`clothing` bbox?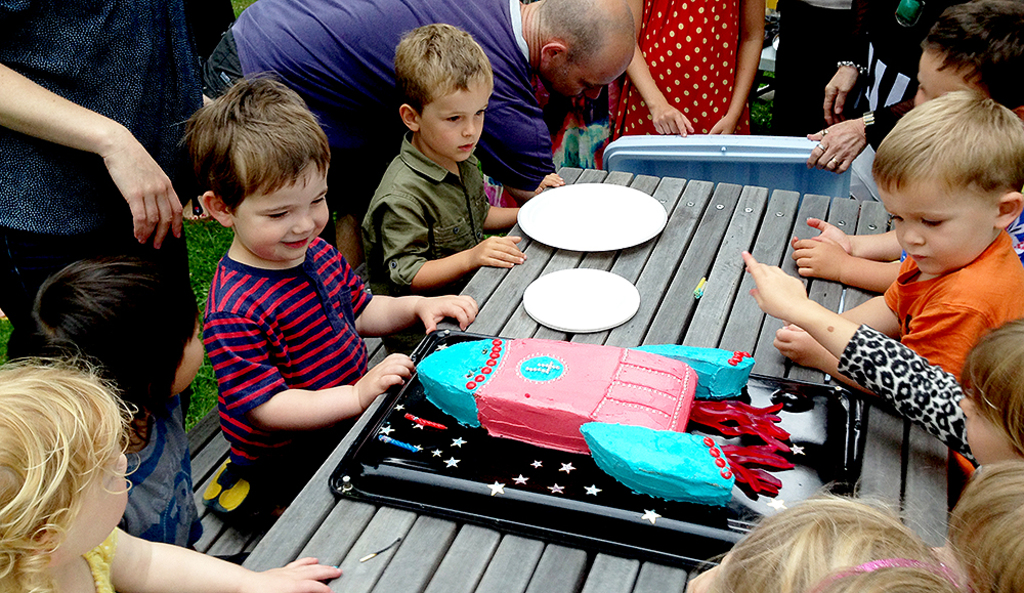
<bbox>364, 133, 486, 349</bbox>
